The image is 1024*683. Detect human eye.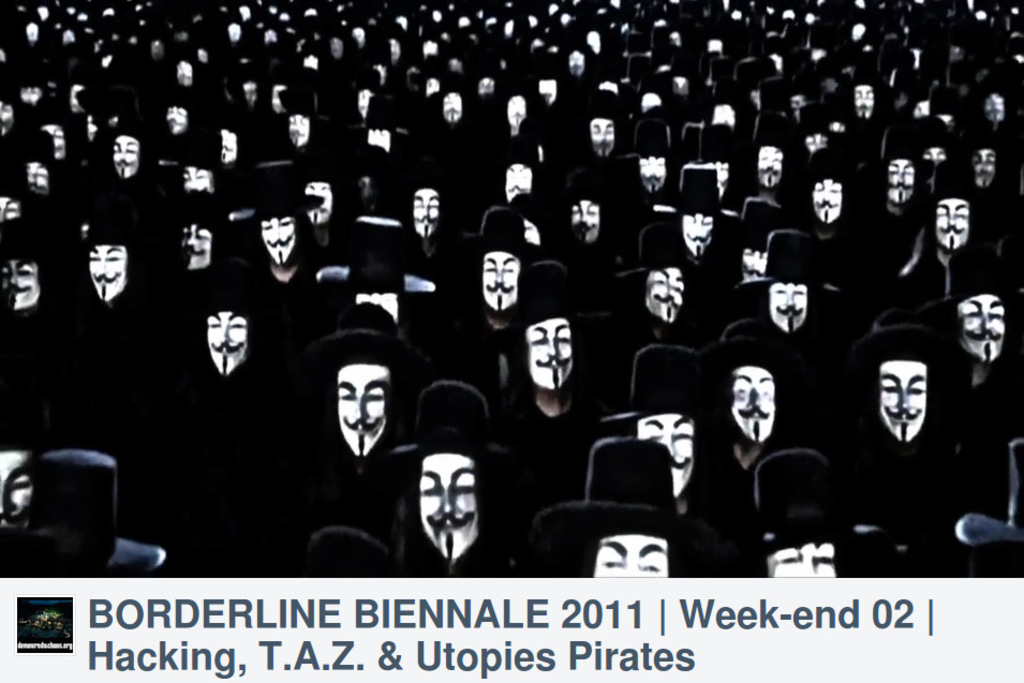
Detection: 123/145/140/154.
